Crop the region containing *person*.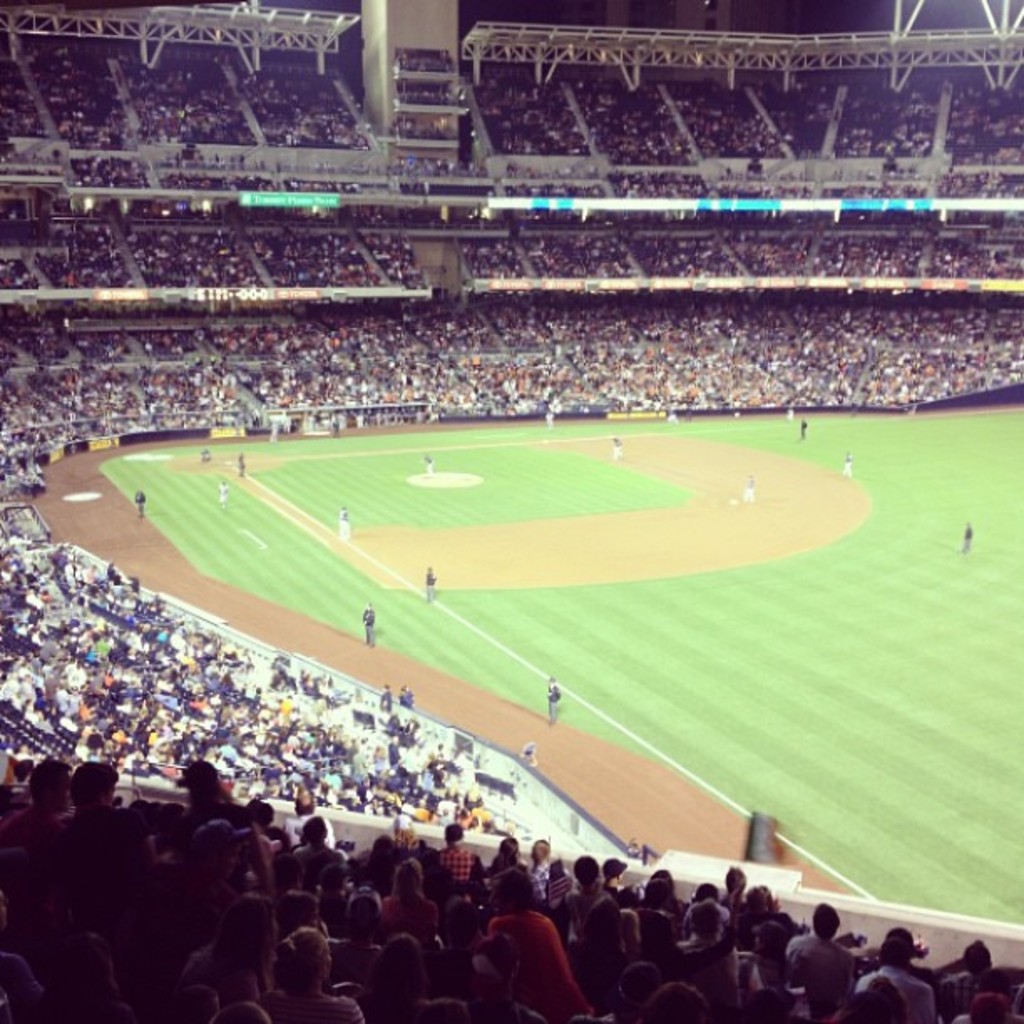
Crop region: left=0, top=758, right=1022, bottom=1022.
